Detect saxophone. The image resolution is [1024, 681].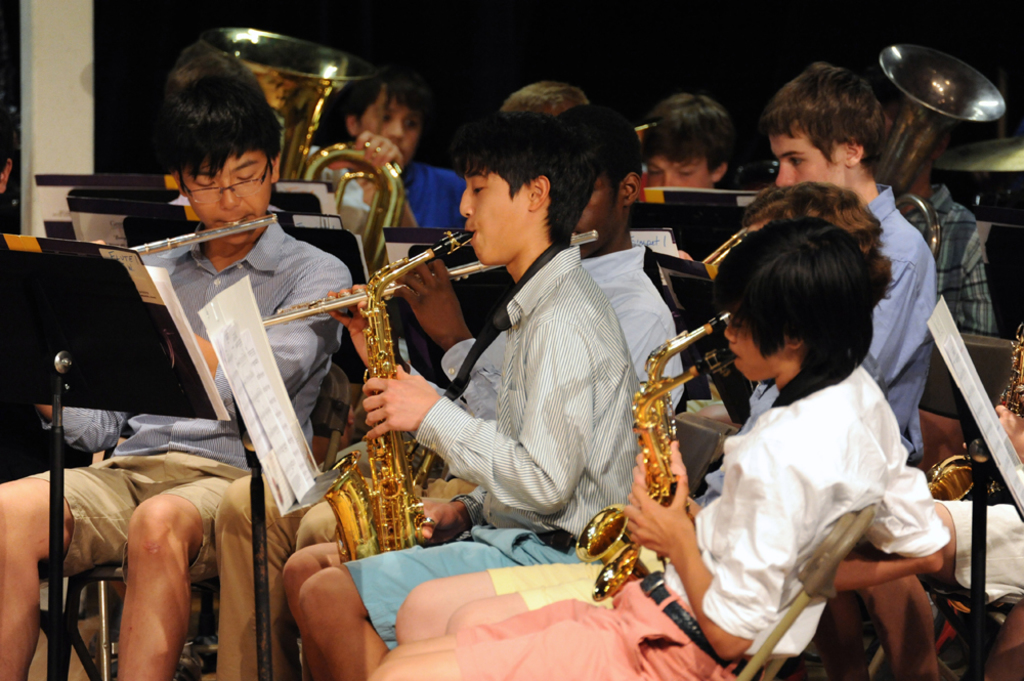
[left=294, top=229, right=477, bottom=542].
